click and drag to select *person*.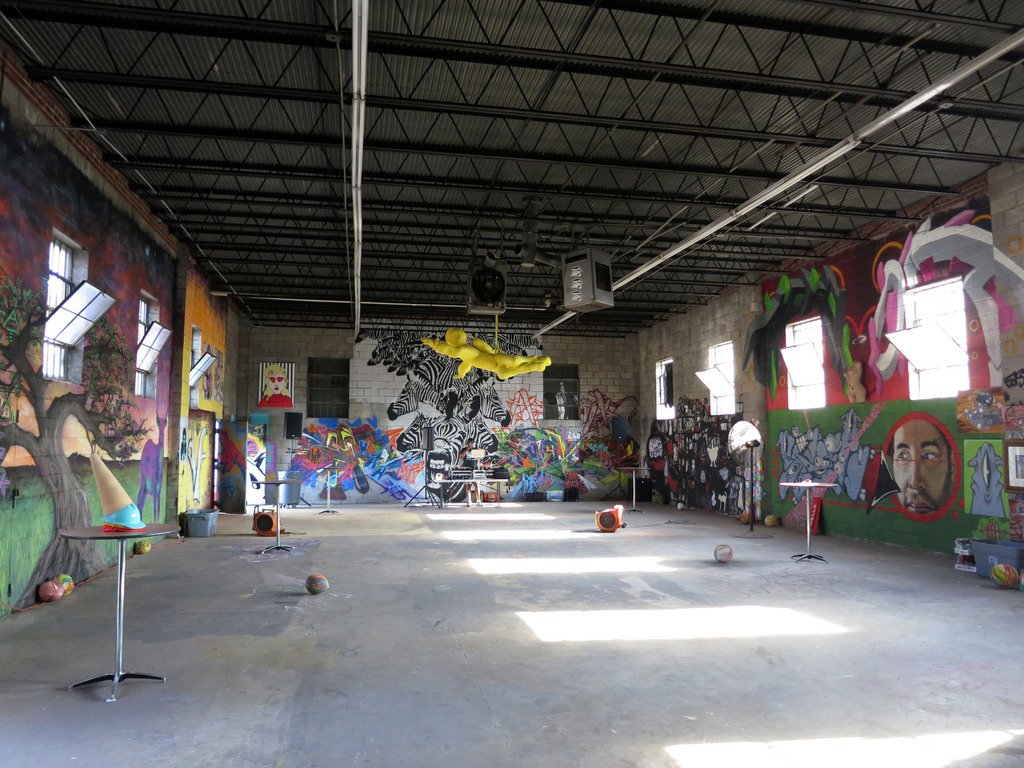
Selection: select_region(453, 438, 490, 508).
